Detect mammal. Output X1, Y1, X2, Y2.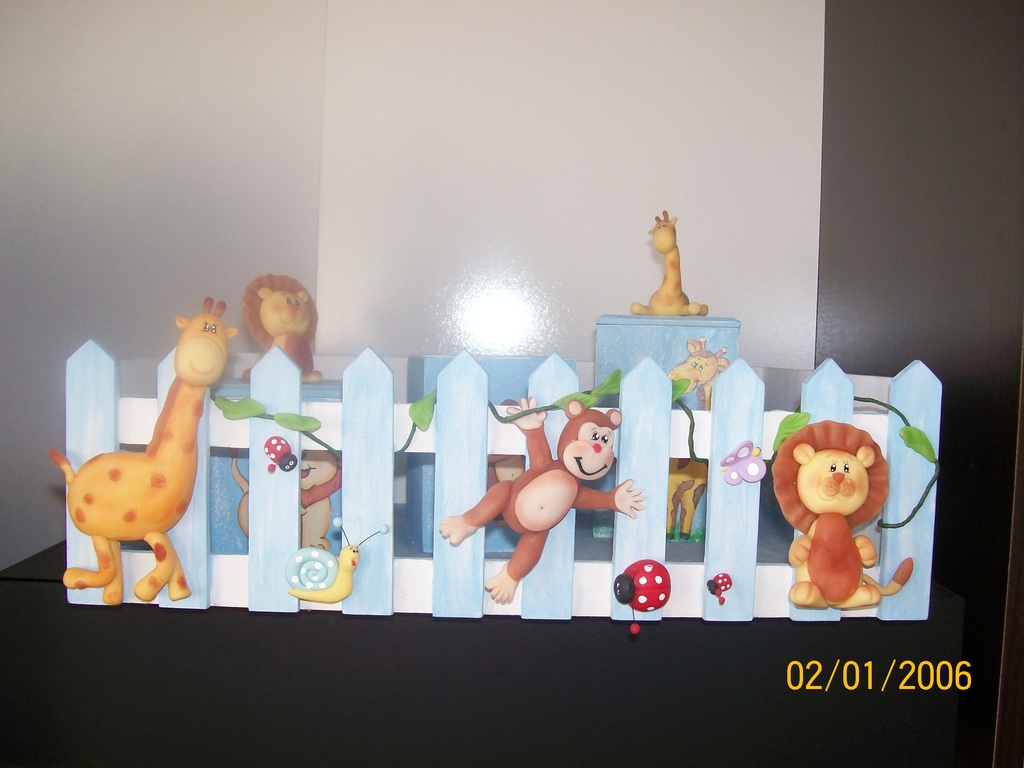
437, 398, 643, 603.
